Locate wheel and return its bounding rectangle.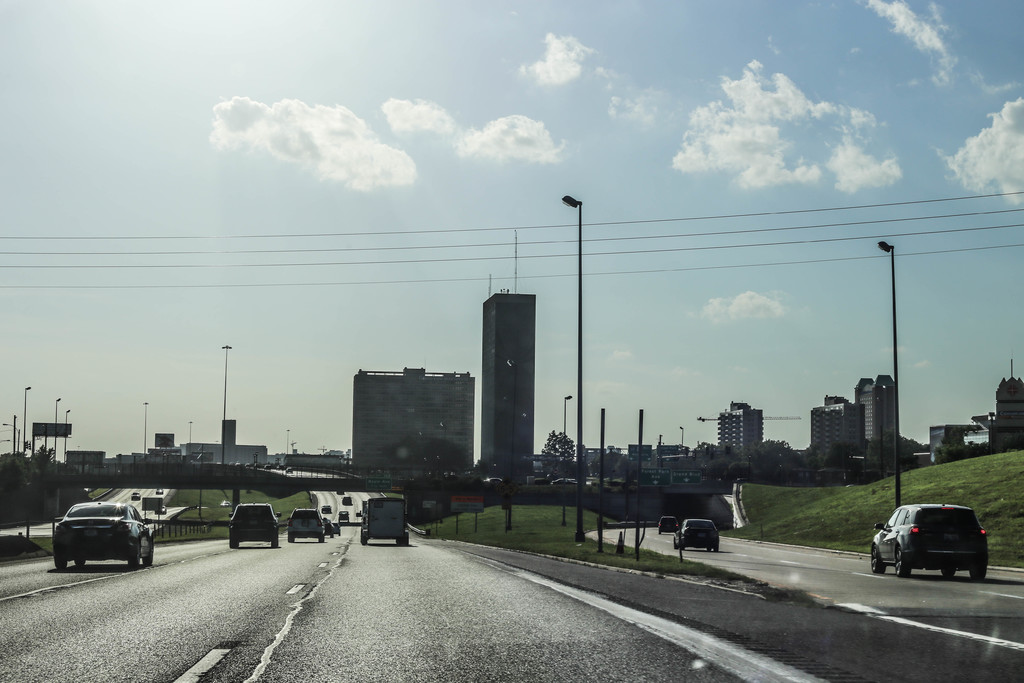
<region>348, 520, 350, 521</region>.
